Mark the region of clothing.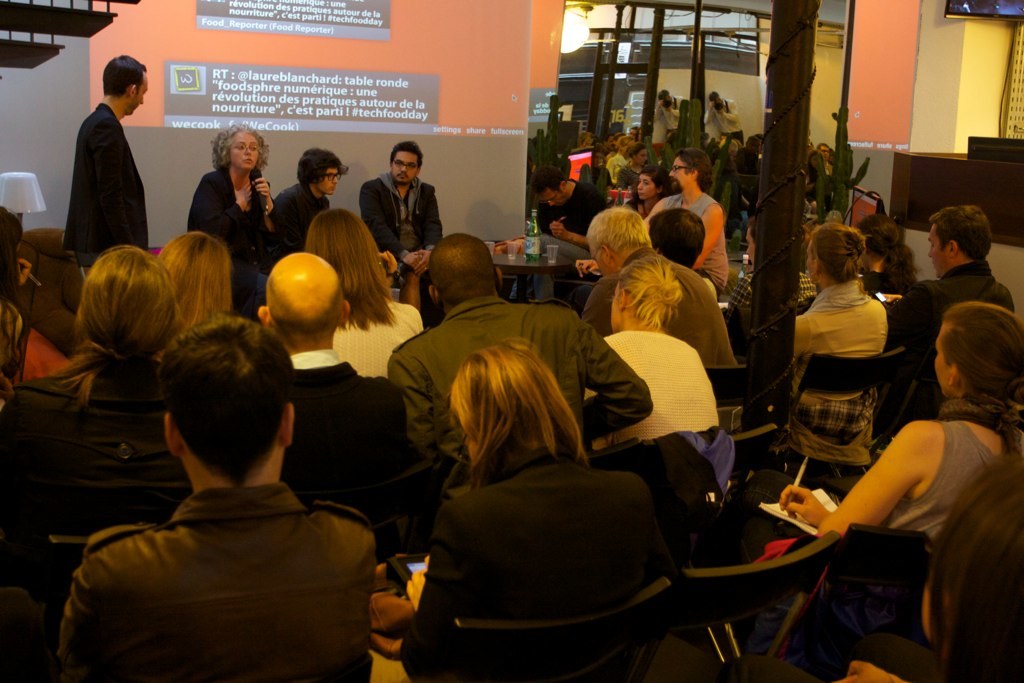
Region: left=615, top=161, right=638, bottom=191.
